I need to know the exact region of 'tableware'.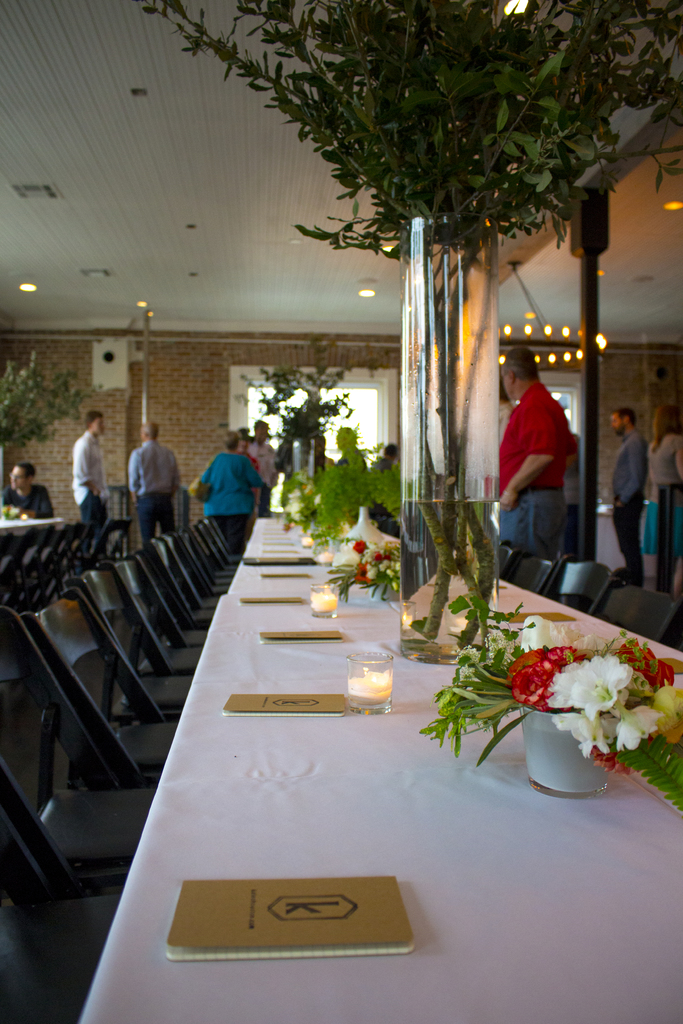
Region: l=299, t=527, r=315, b=548.
